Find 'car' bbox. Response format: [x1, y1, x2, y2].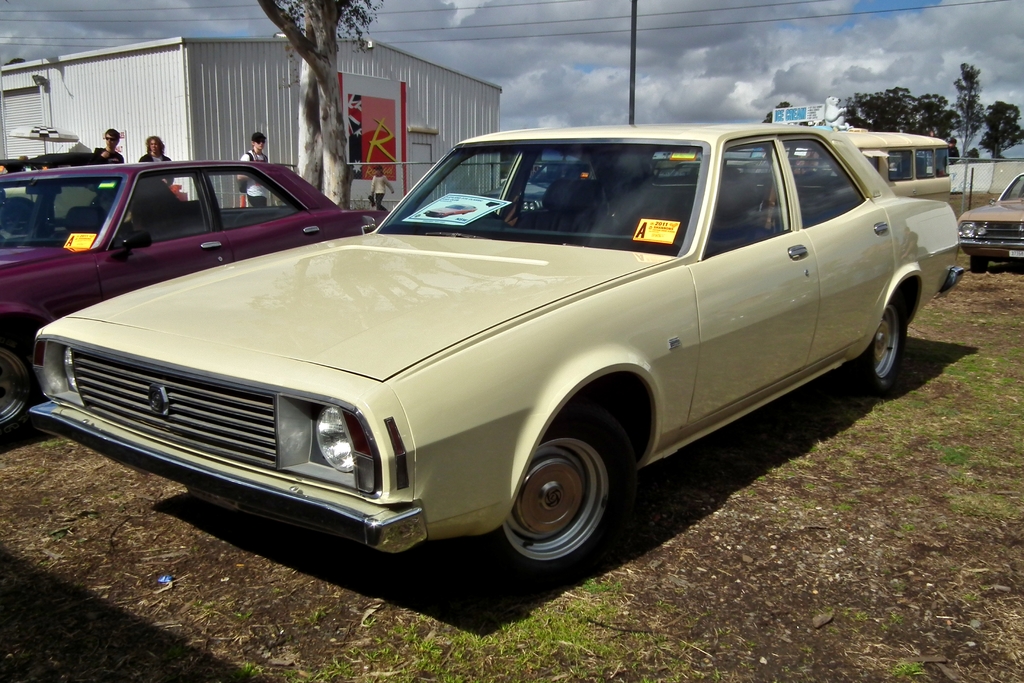
[0, 162, 391, 434].
